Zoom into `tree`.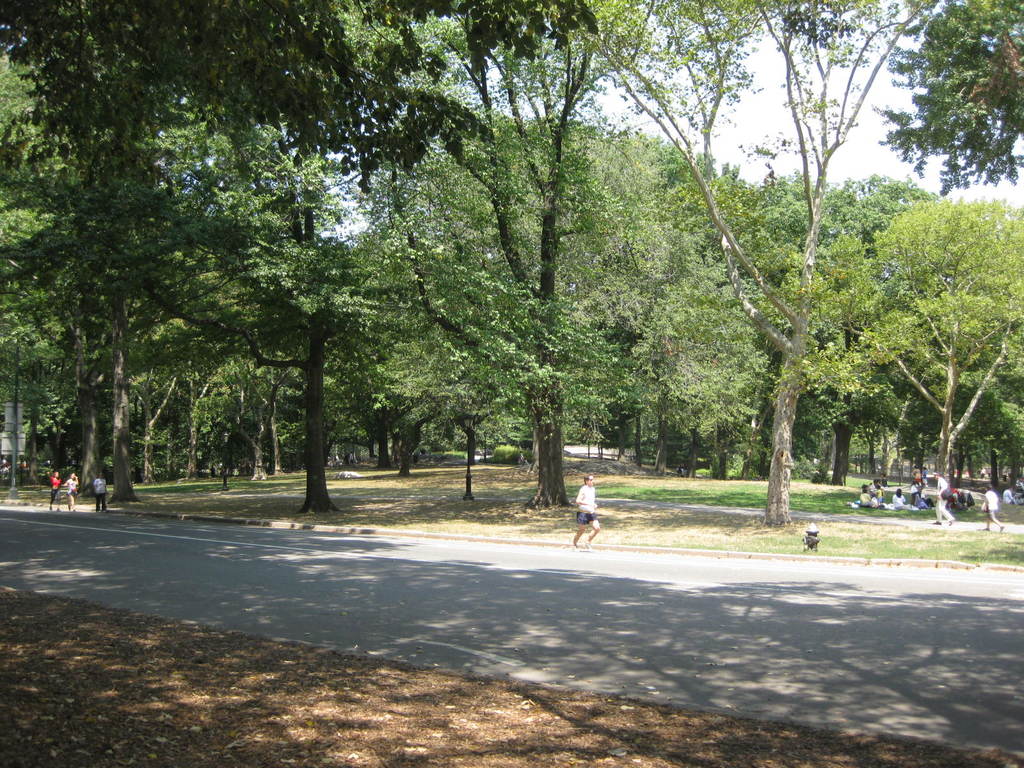
Zoom target: <region>0, 0, 609, 202</region>.
